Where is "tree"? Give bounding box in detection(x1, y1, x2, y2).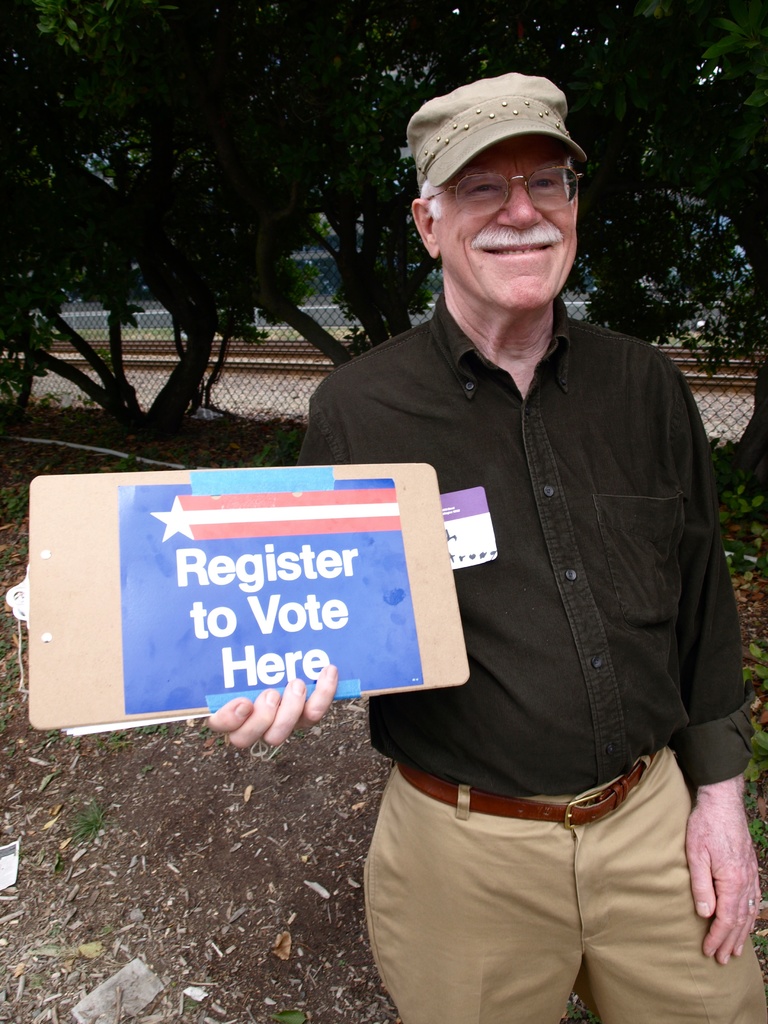
detection(123, 0, 404, 416).
